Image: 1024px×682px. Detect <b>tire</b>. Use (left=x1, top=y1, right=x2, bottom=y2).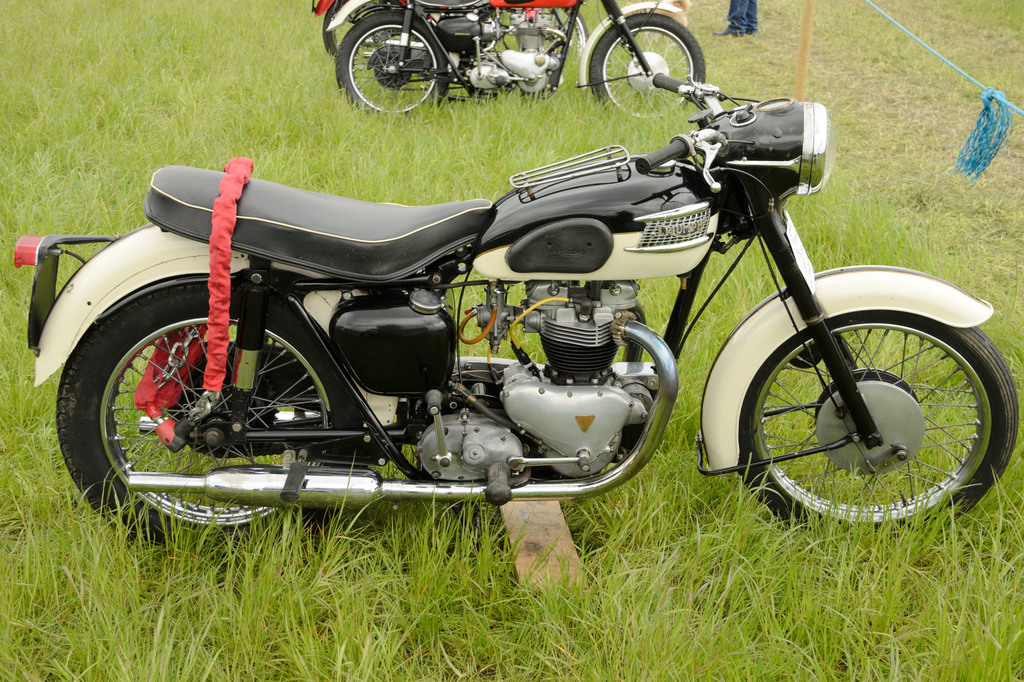
(left=589, top=15, right=707, bottom=130).
